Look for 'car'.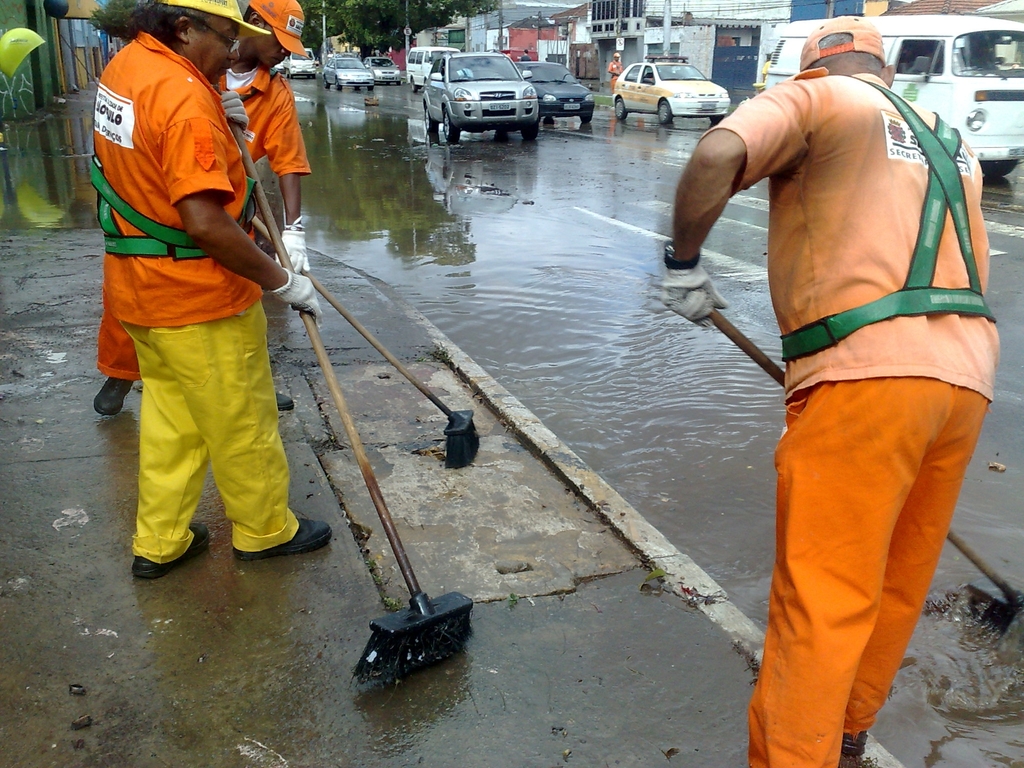
Found: {"x1": 419, "y1": 44, "x2": 540, "y2": 144}.
